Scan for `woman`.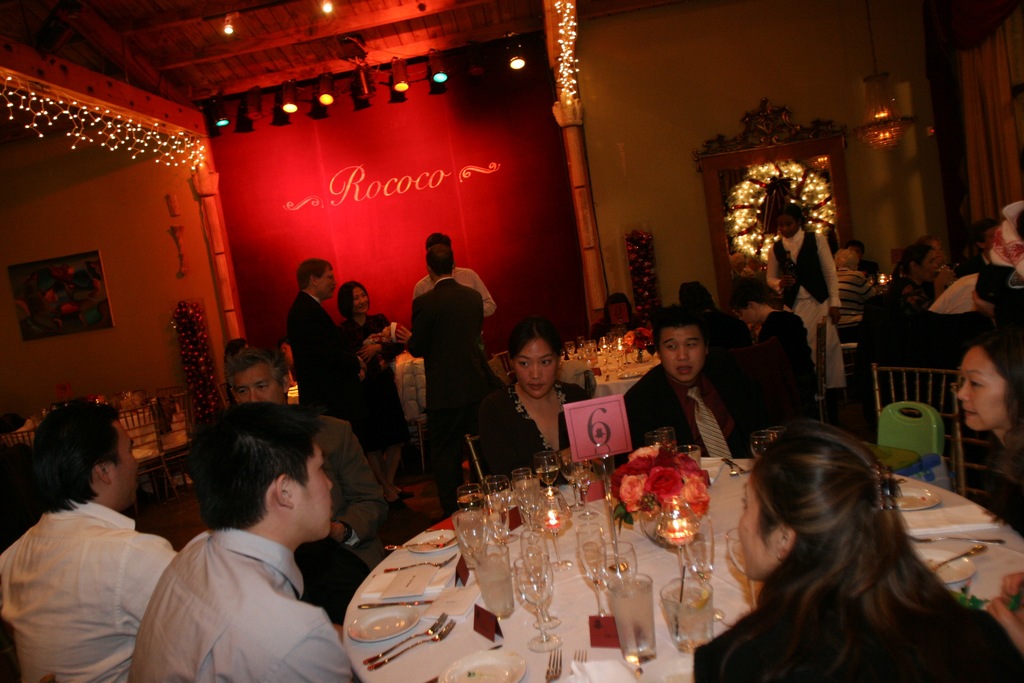
Scan result: BBox(767, 201, 845, 399).
